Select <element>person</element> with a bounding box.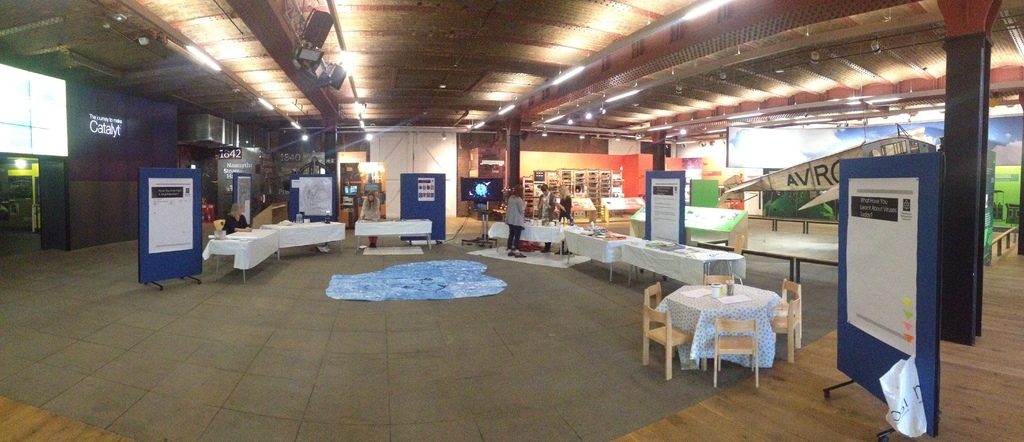
{"x1": 508, "y1": 182, "x2": 531, "y2": 261}.
